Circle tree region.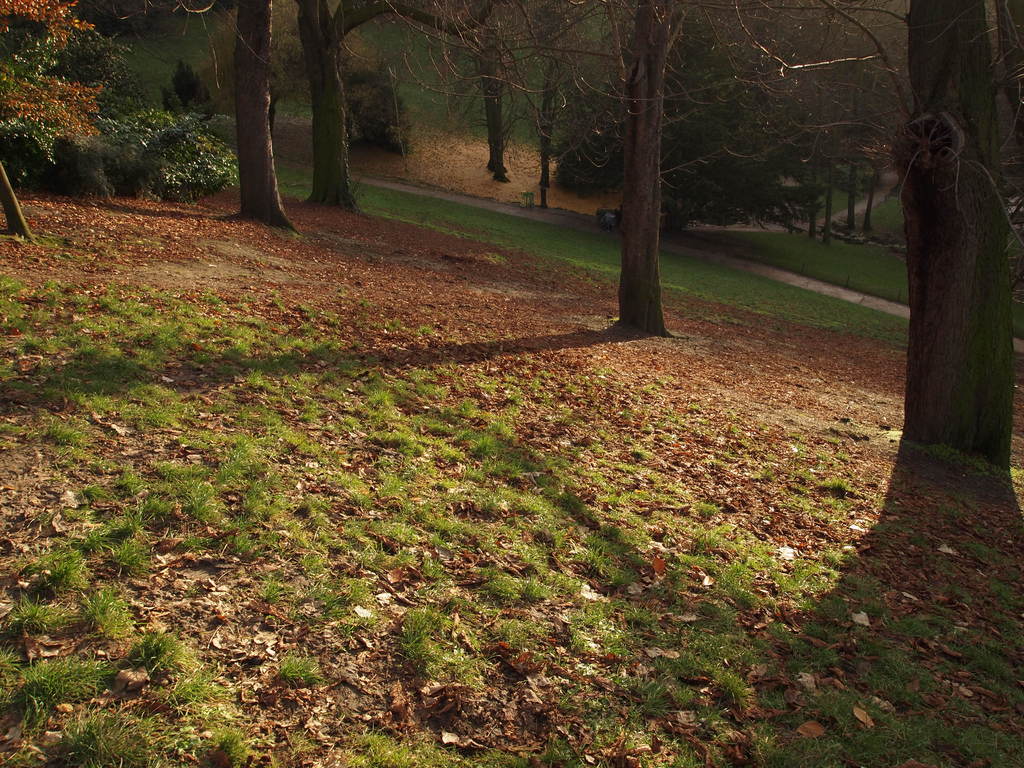
Region: bbox(0, 155, 36, 243).
